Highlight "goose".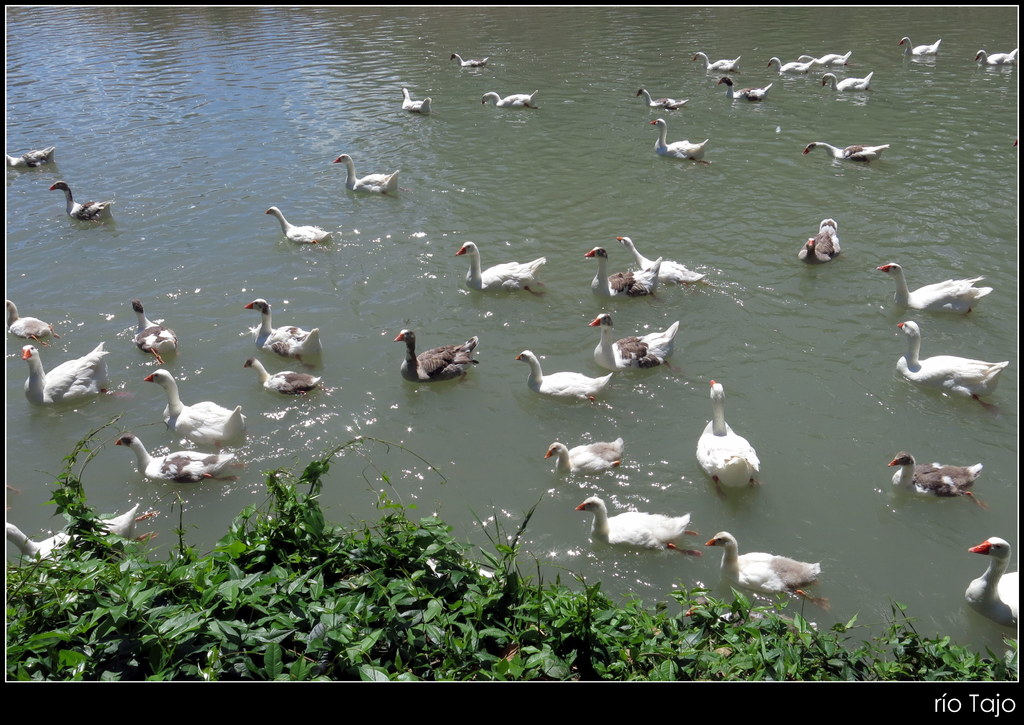
Highlighted region: (138,303,178,358).
